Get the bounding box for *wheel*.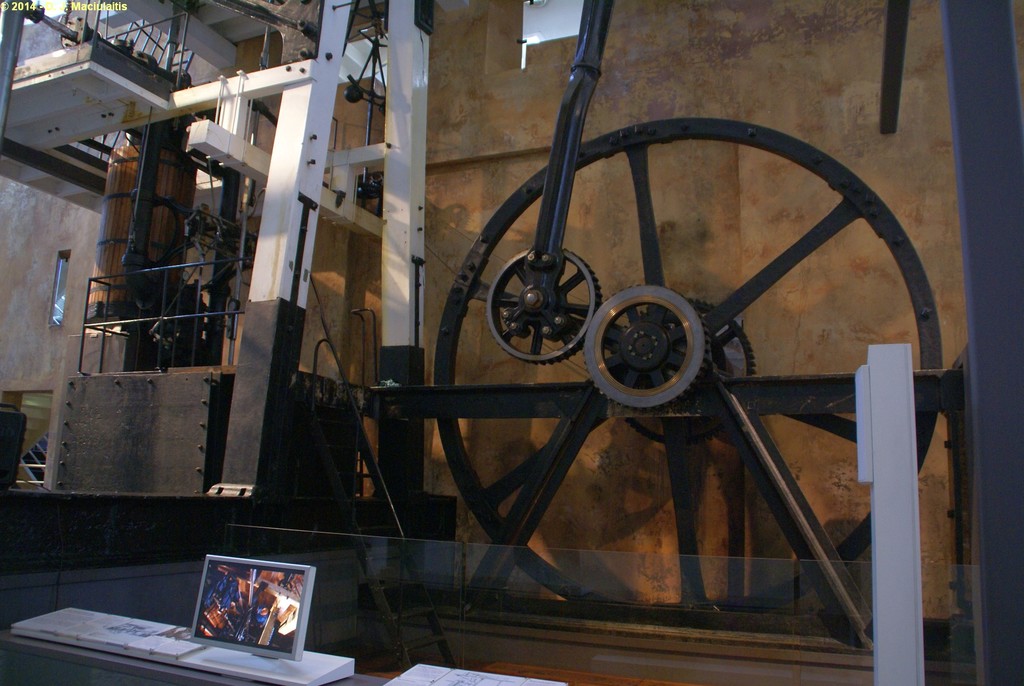
bbox=[484, 243, 603, 364].
